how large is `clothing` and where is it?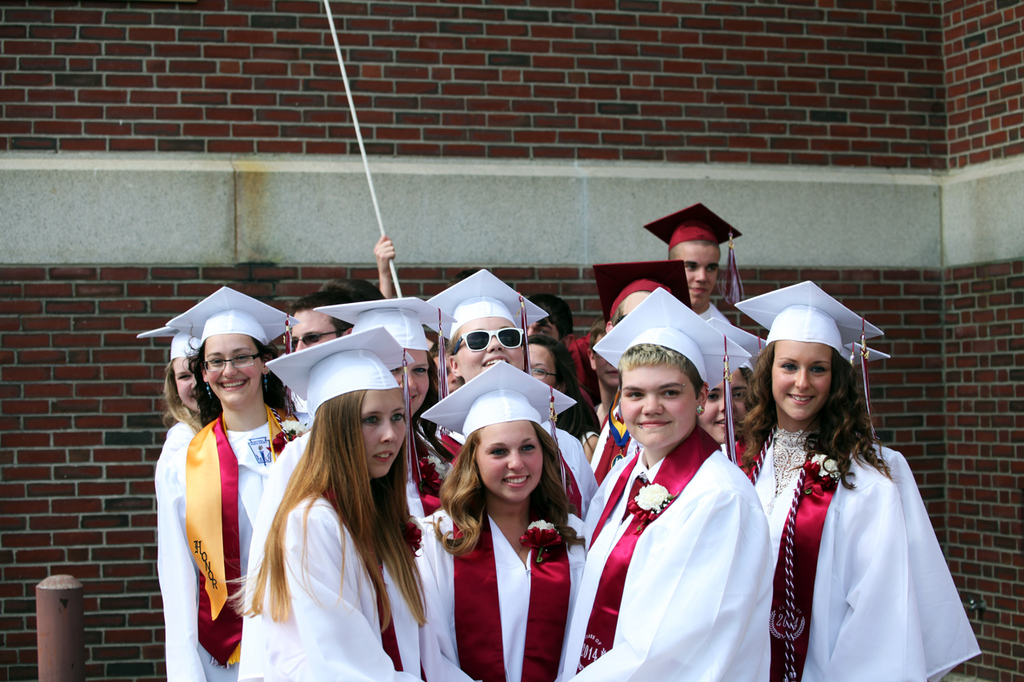
Bounding box: BBox(588, 404, 790, 680).
